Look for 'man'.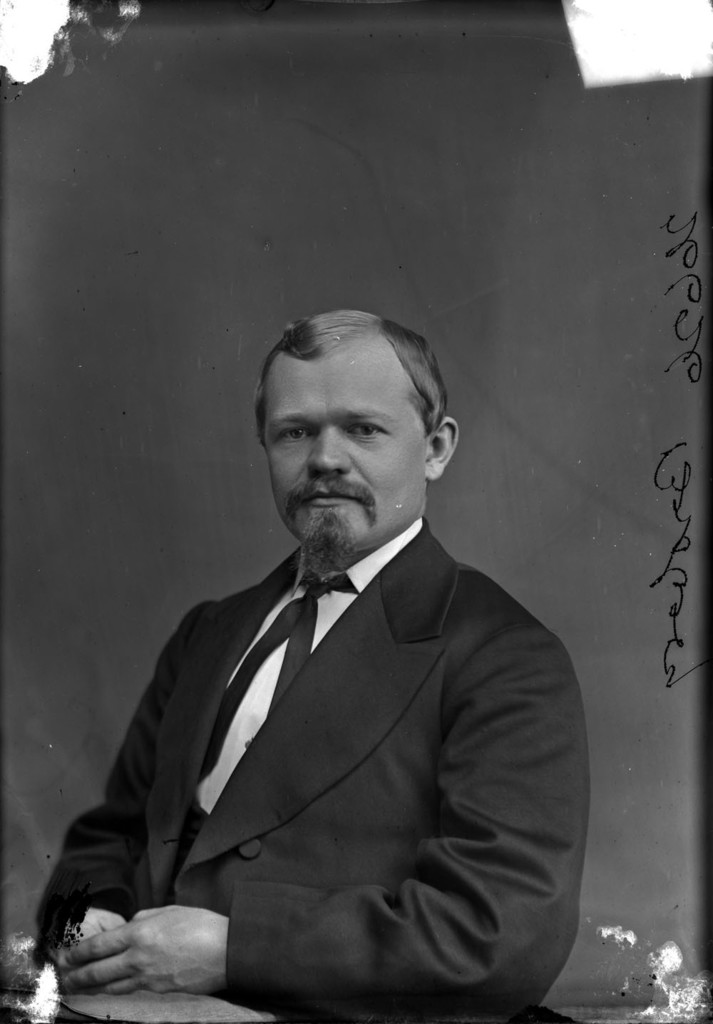
Found: x1=58 y1=282 x2=607 y2=1023.
